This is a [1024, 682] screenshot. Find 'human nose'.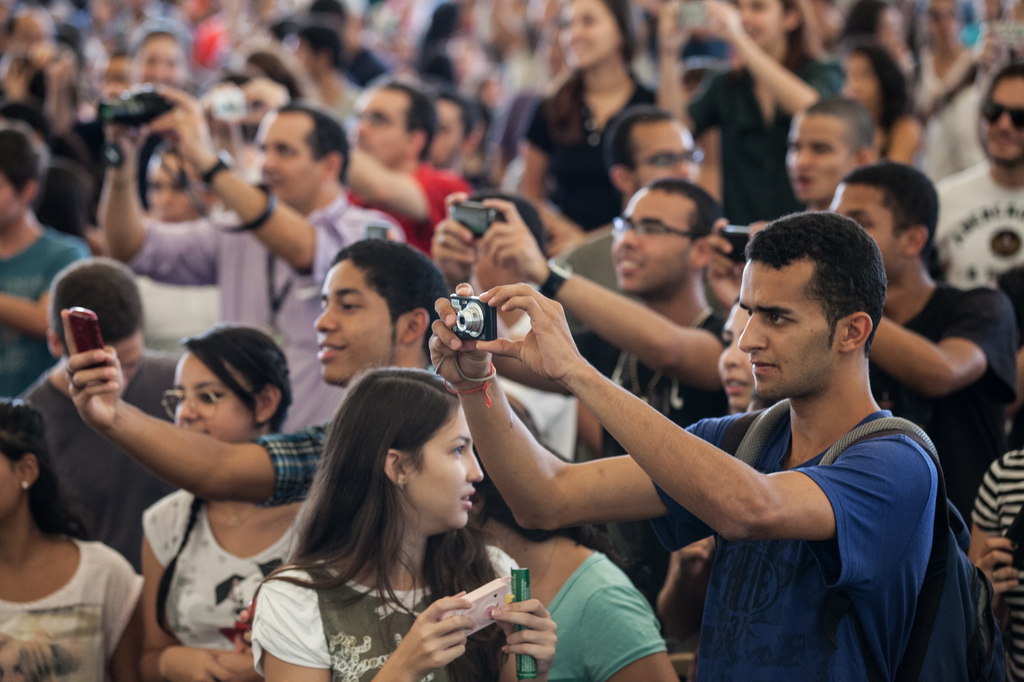
Bounding box: {"left": 314, "top": 305, "right": 336, "bottom": 329}.
